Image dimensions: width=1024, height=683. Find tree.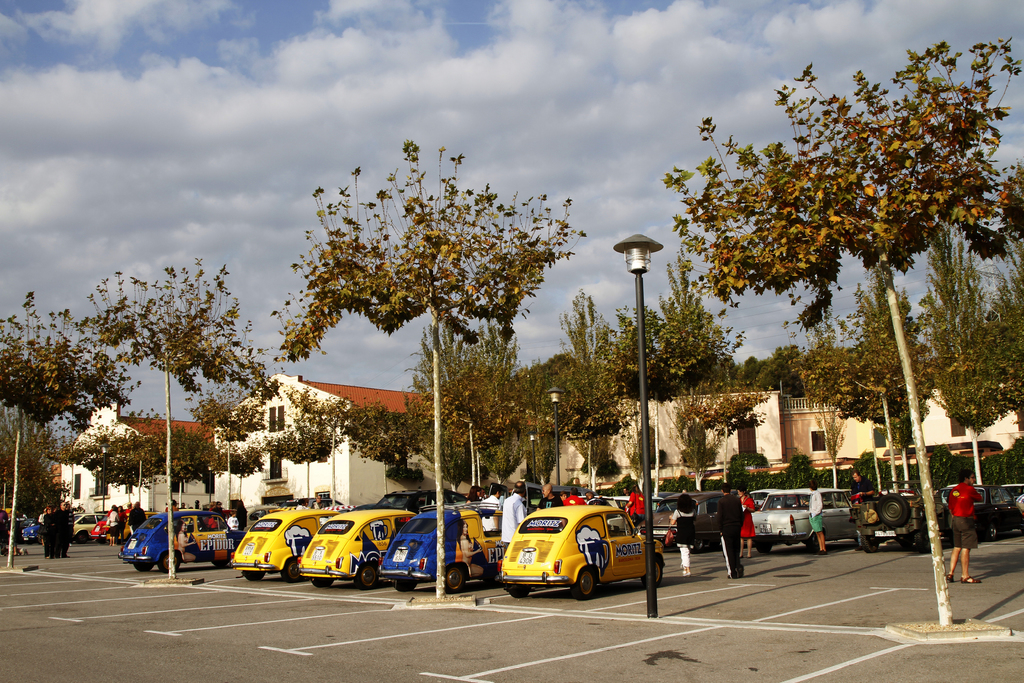
locate(42, 412, 123, 547).
